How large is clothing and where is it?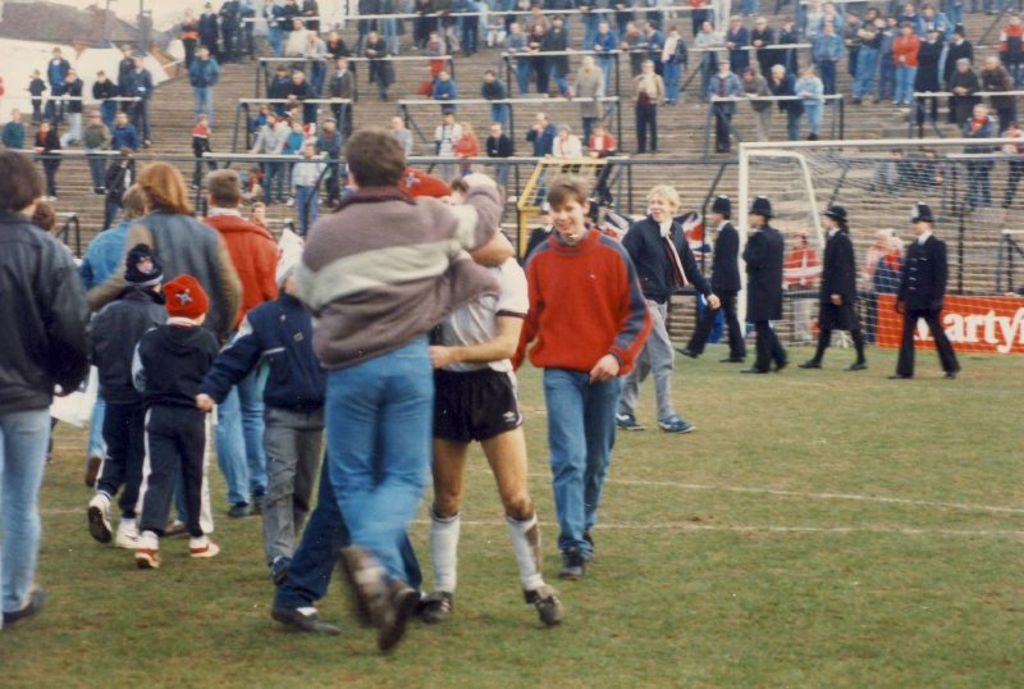
Bounding box: 101/183/123/232.
